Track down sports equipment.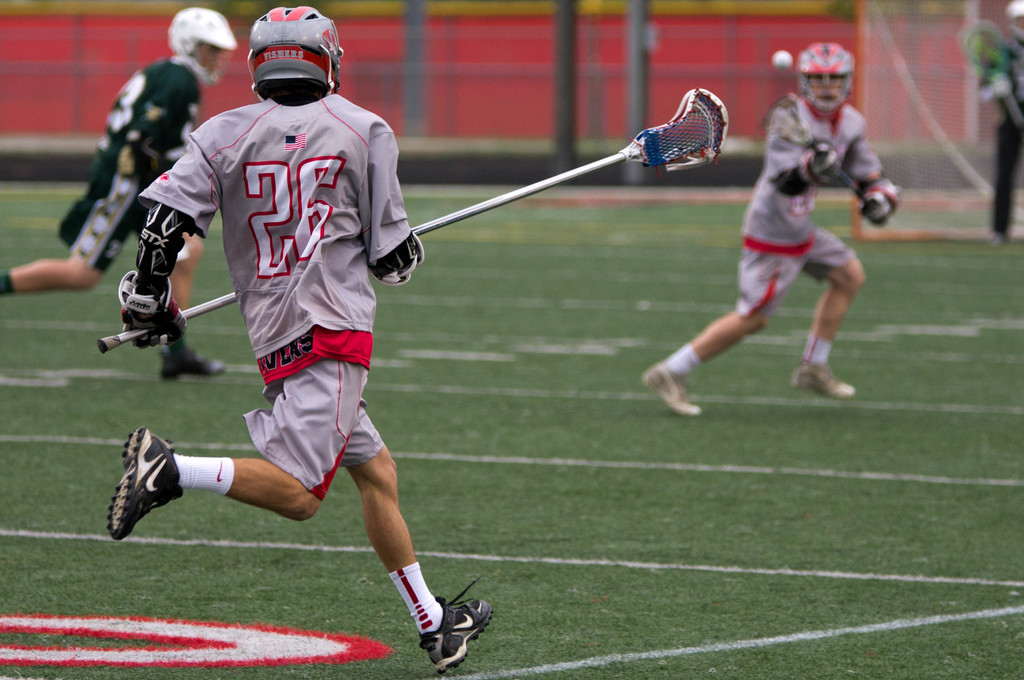
Tracked to (798, 136, 847, 191).
